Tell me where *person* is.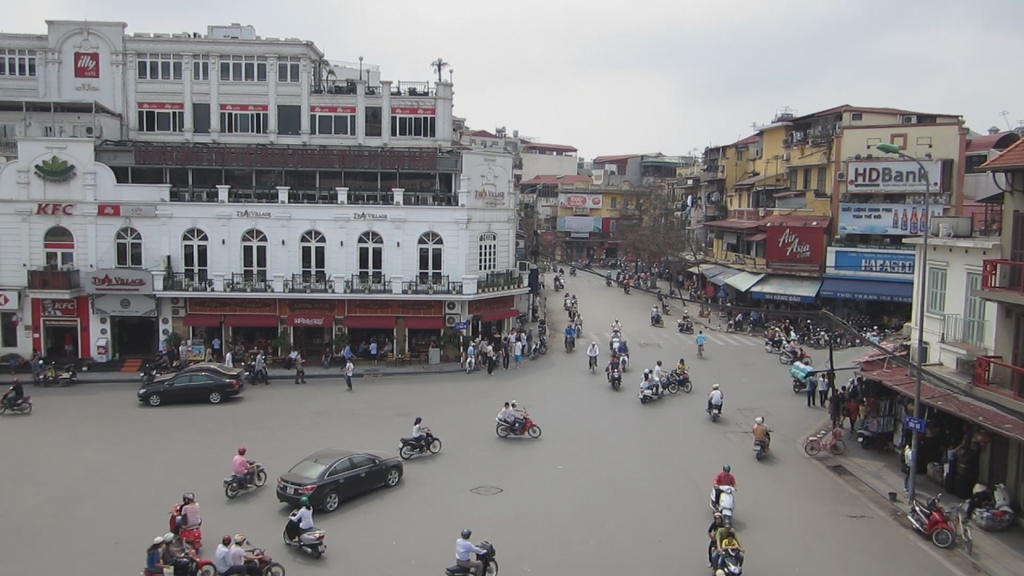
*person* is at <region>407, 414, 434, 453</region>.
